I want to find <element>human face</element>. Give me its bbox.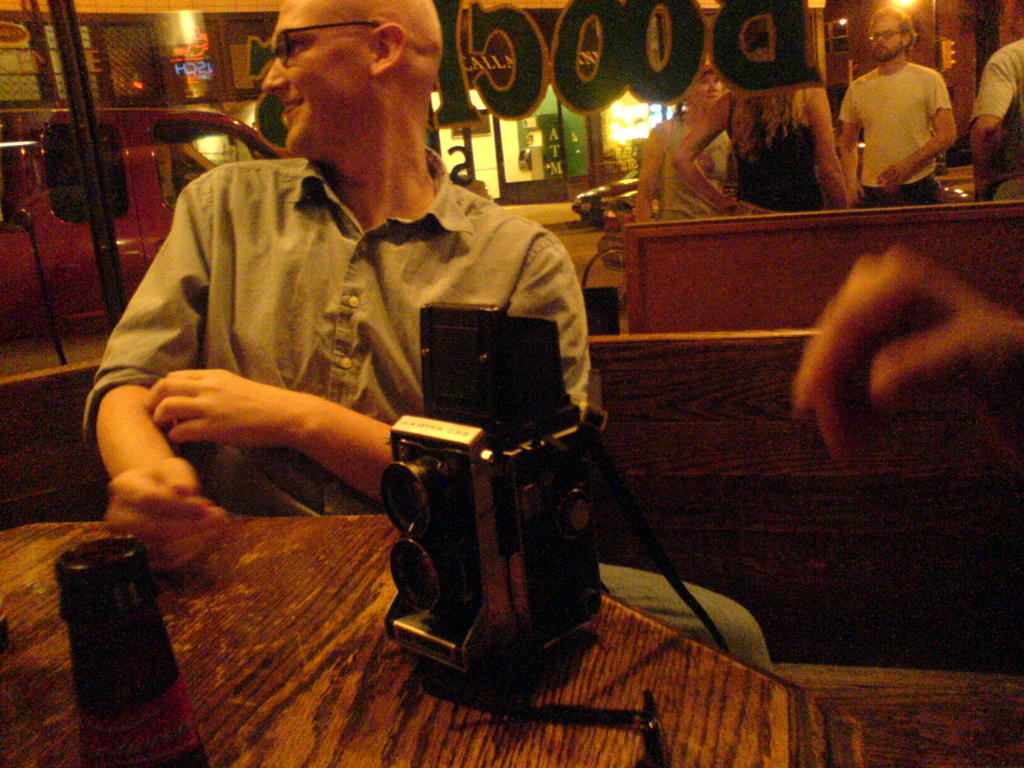
[x1=867, y1=7, x2=906, y2=61].
